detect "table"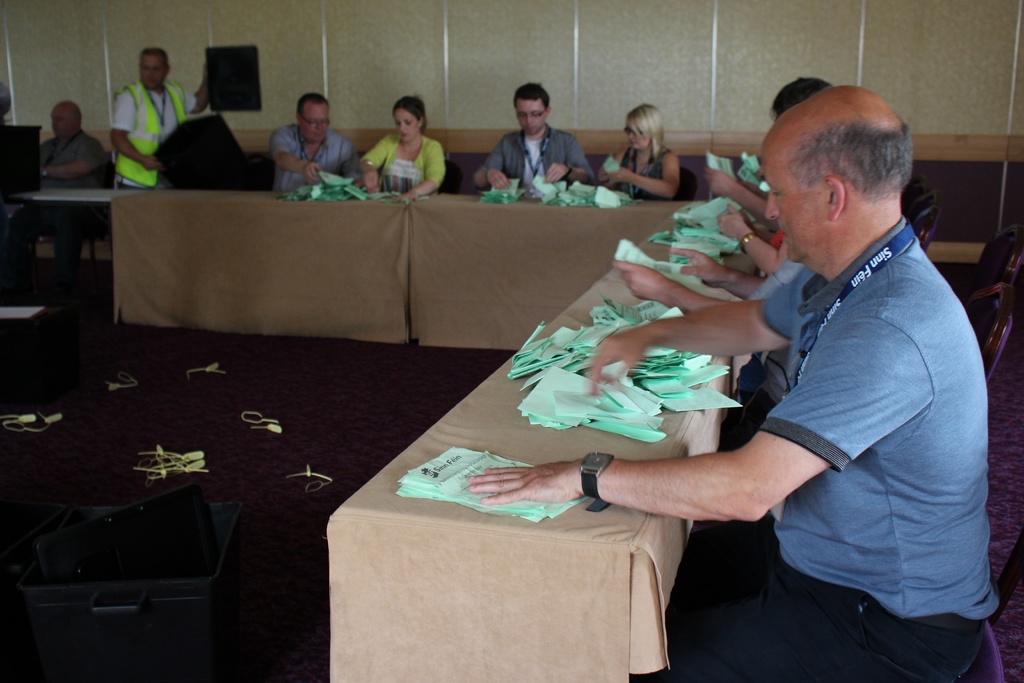
pyautogui.locateOnScreen(0, 302, 43, 321)
